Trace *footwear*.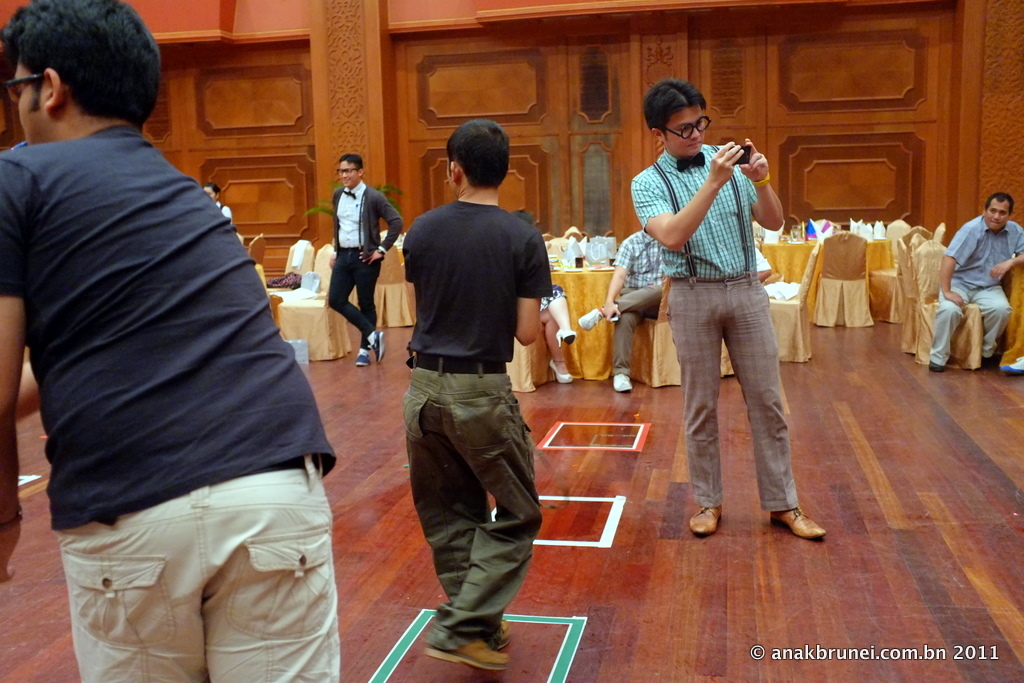
Traced to crop(1003, 357, 1023, 372).
